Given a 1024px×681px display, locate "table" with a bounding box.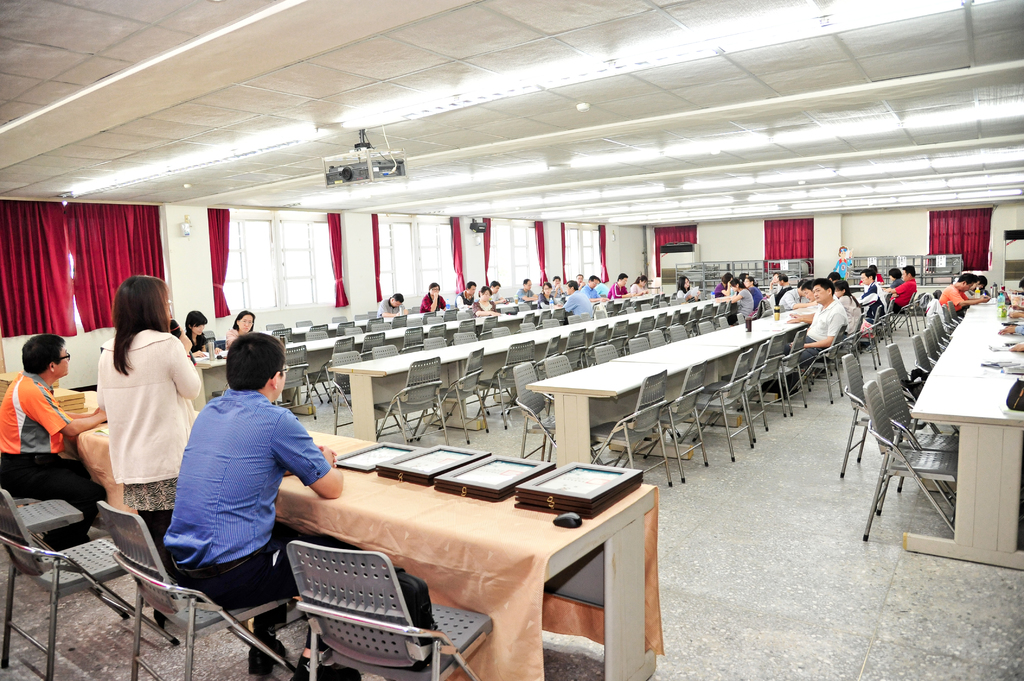
Located: [524,308,808,464].
